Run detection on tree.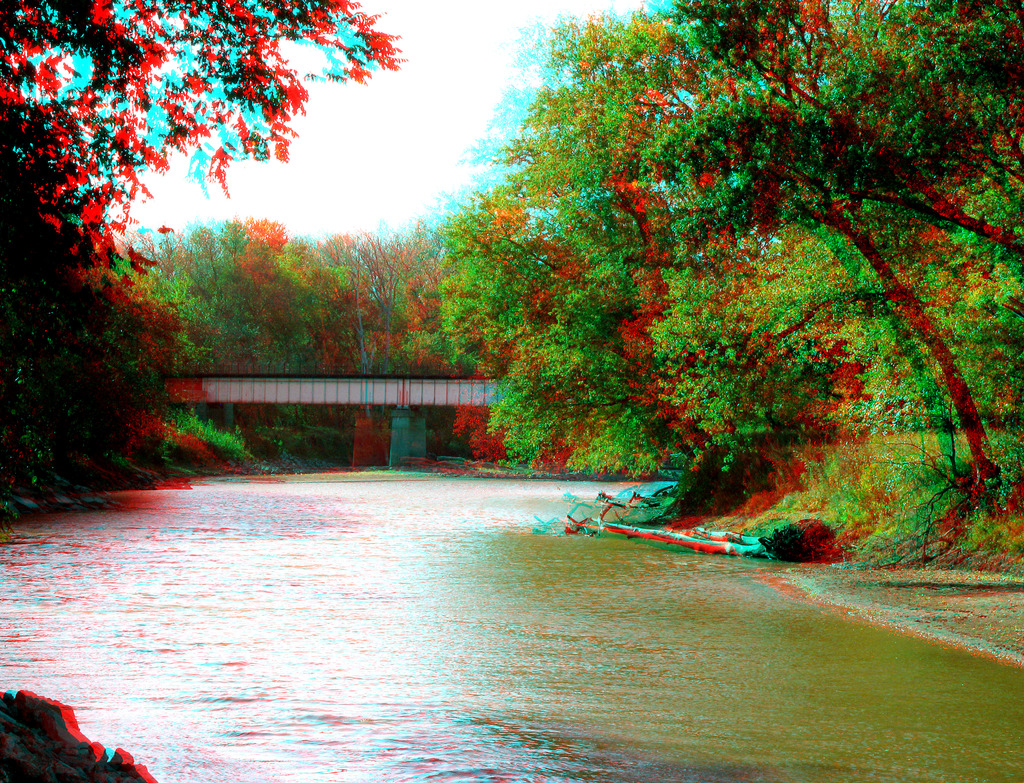
Result: 497:63:918:461.
